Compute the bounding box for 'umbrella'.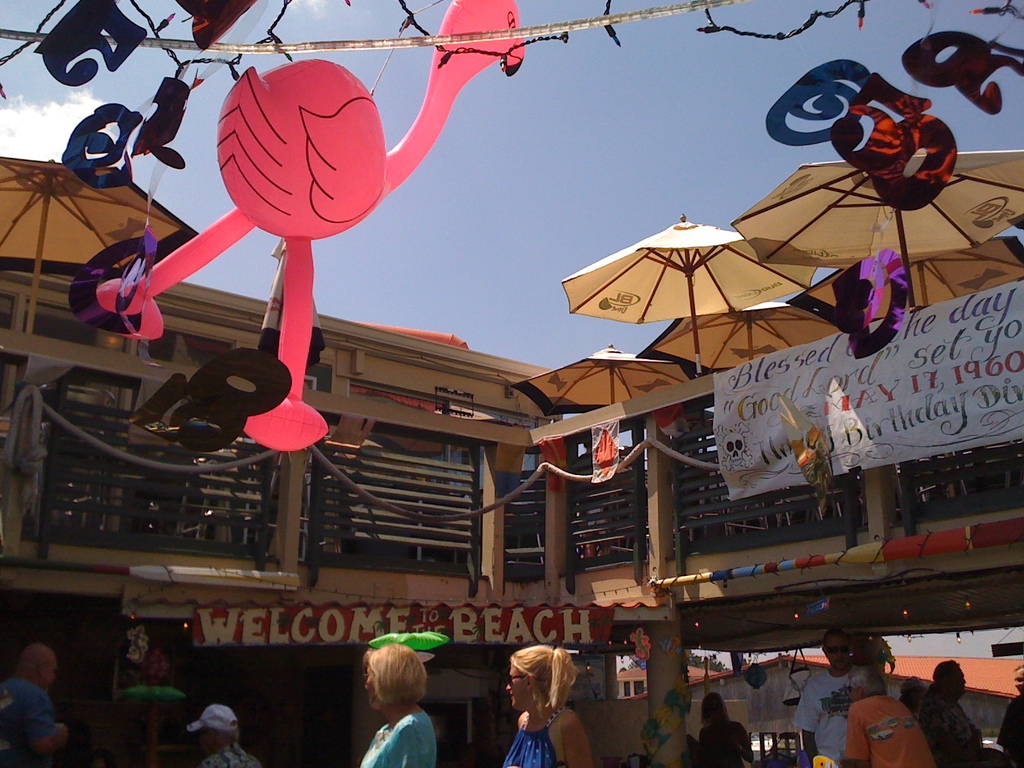
x1=562 y1=212 x2=820 y2=377.
